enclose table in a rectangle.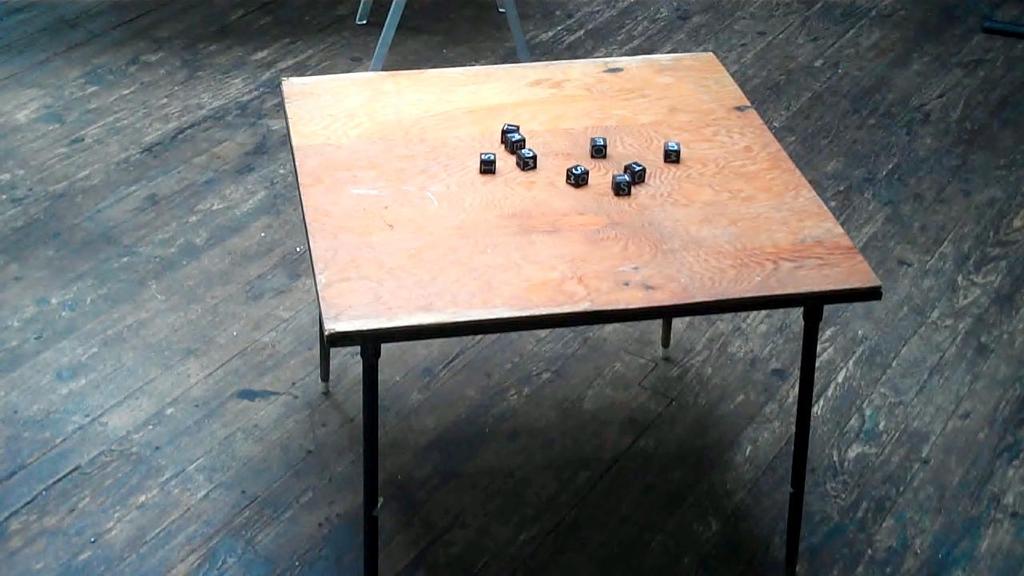
select_region(279, 50, 884, 575).
